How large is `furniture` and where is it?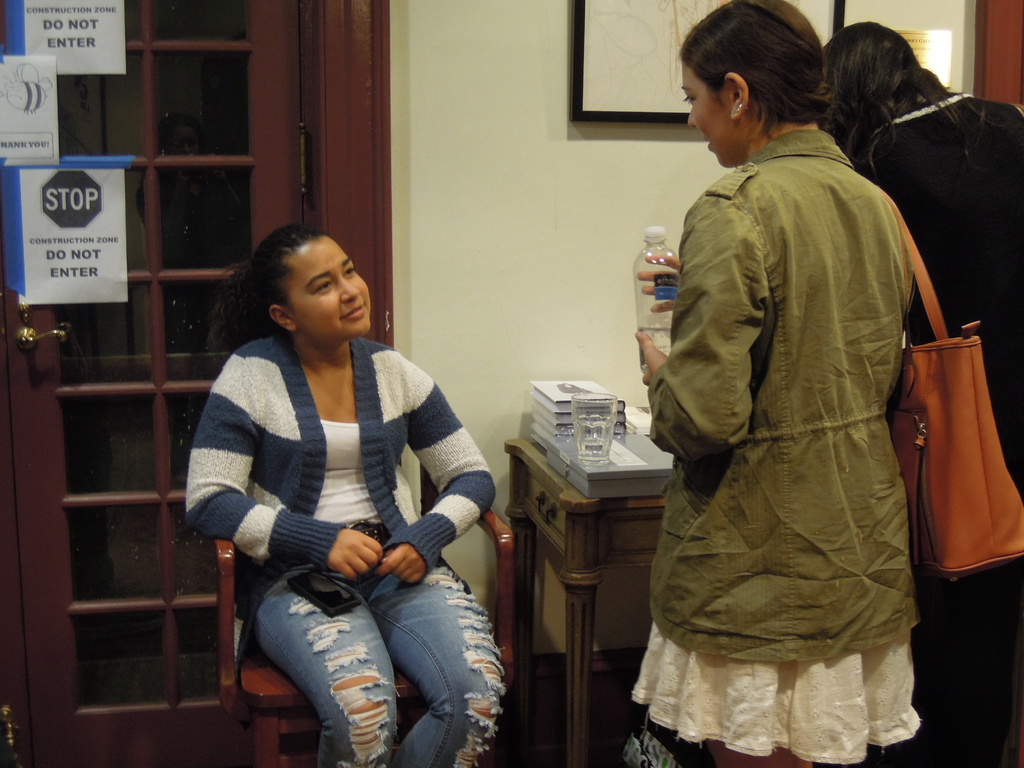
Bounding box: bbox=(211, 503, 517, 767).
